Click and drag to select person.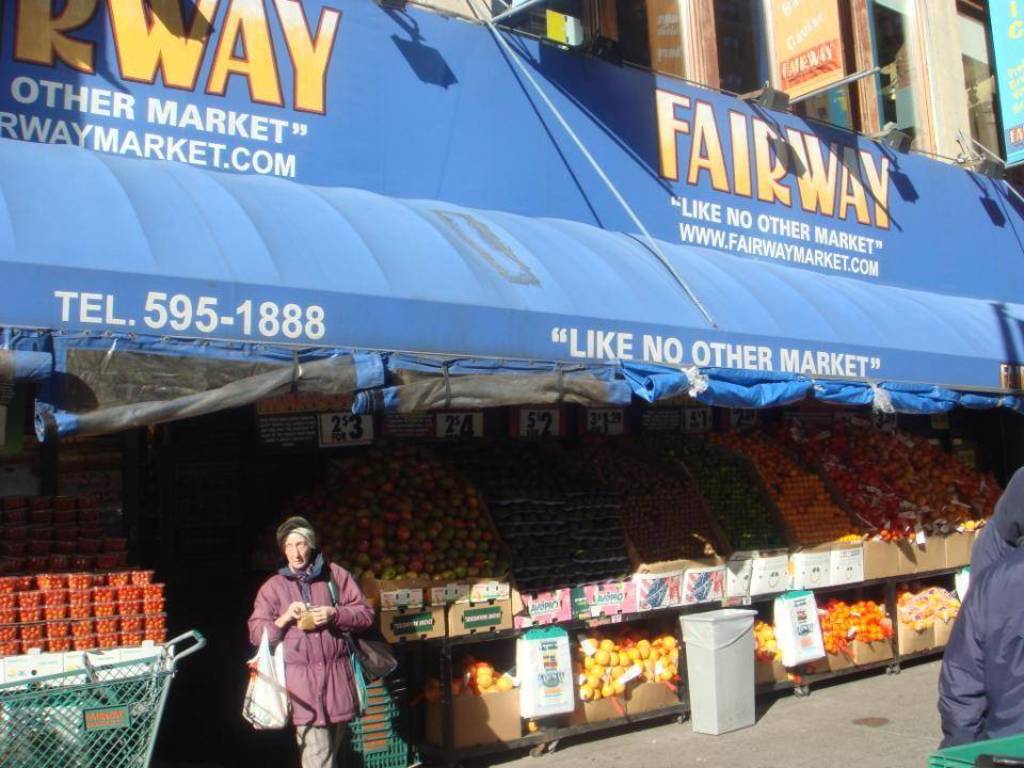
Selection: {"x1": 241, "y1": 521, "x2": 377, "y2": 754}.
